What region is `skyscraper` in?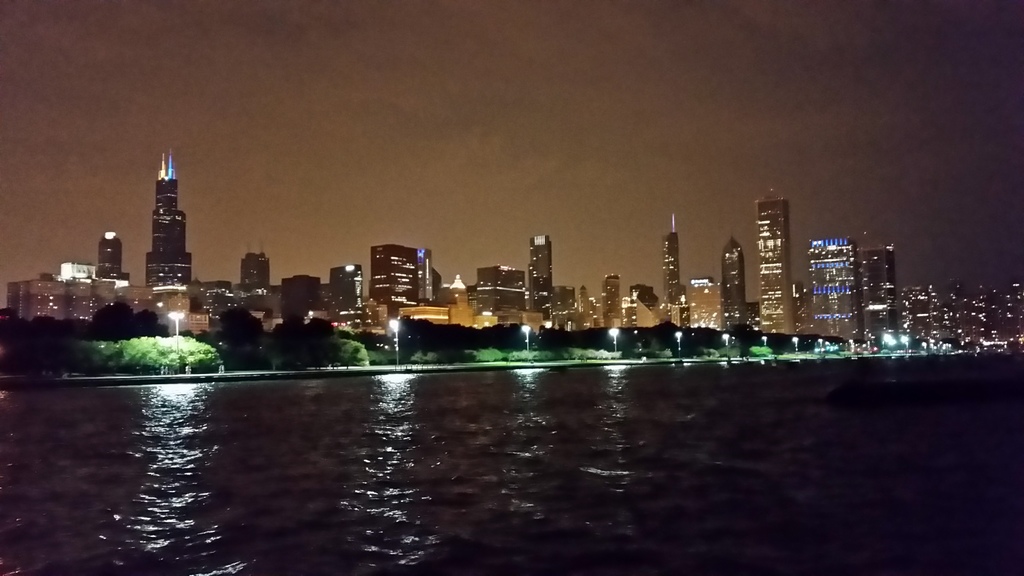
<bbox>757, 188, 785, 330</bbox>.
